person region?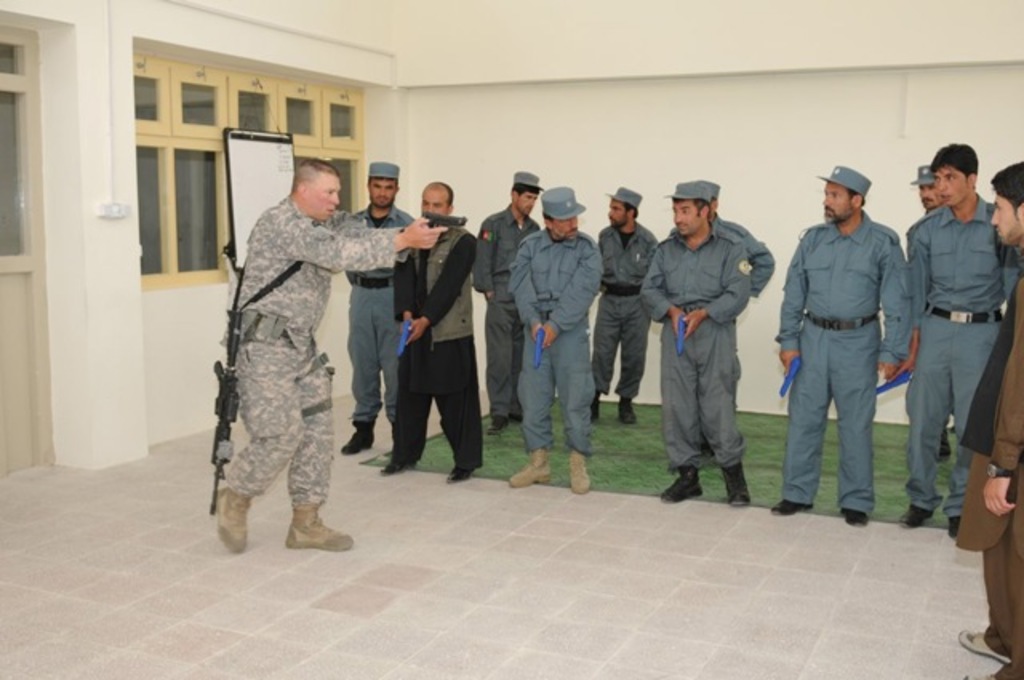
region(906, 165, 944, 469)
